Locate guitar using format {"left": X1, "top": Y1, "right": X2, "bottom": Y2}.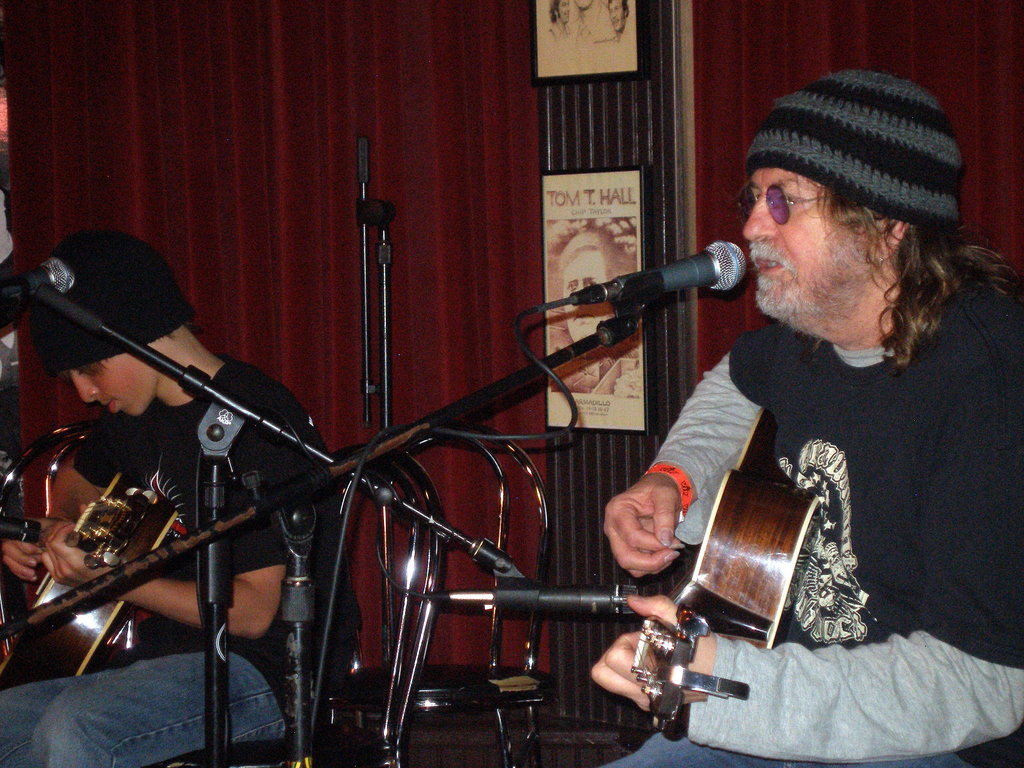
{"left": 624, "top": 467, "right": 822, "bottom": 737}.
